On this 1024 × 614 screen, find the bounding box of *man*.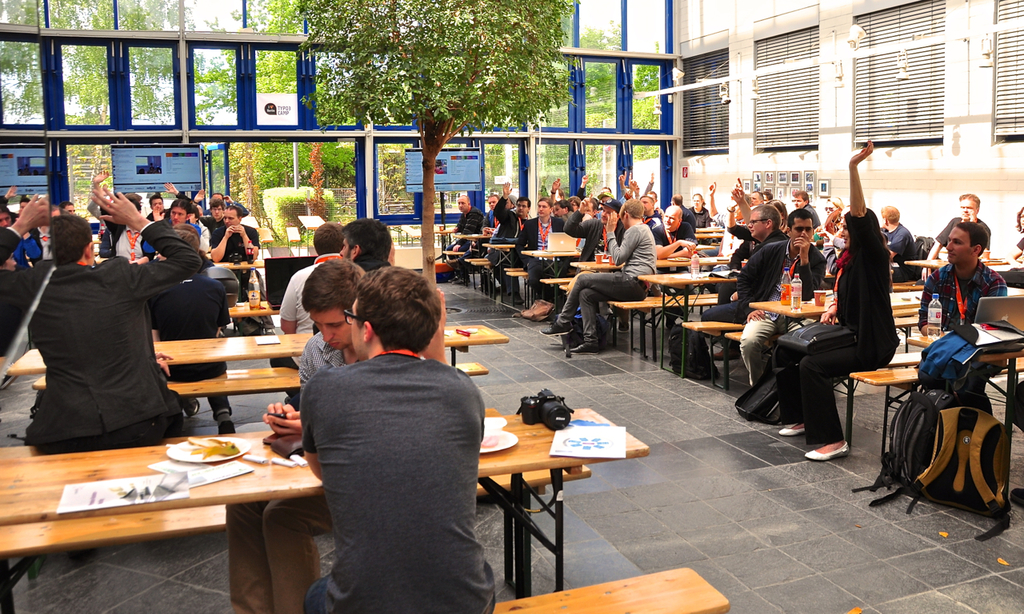
Bounding box: 265, 259, 369, 450.
